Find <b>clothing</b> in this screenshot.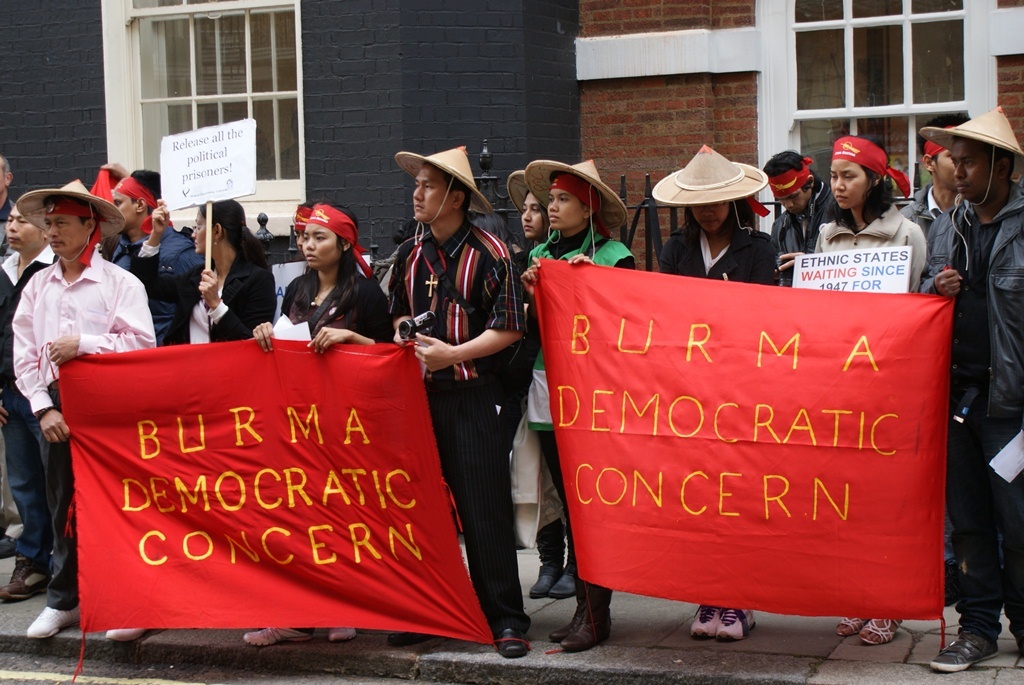
The bounding box for <b>clothing</b> is box(7, 187, 153, 520).
